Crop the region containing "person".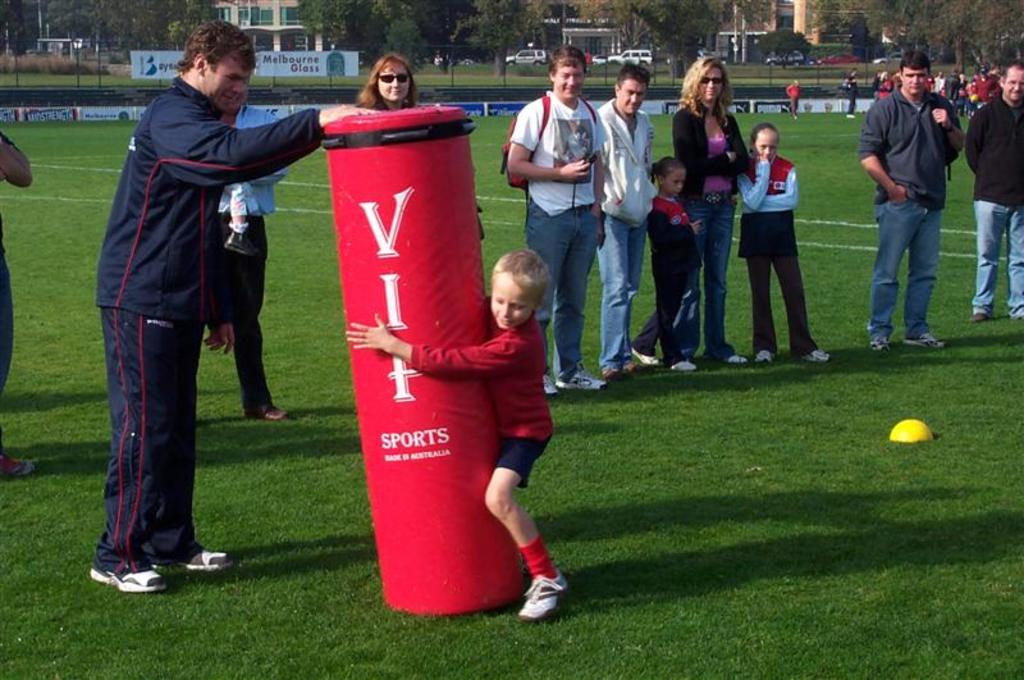
Crop region: region(358, 41, 454, 127).
